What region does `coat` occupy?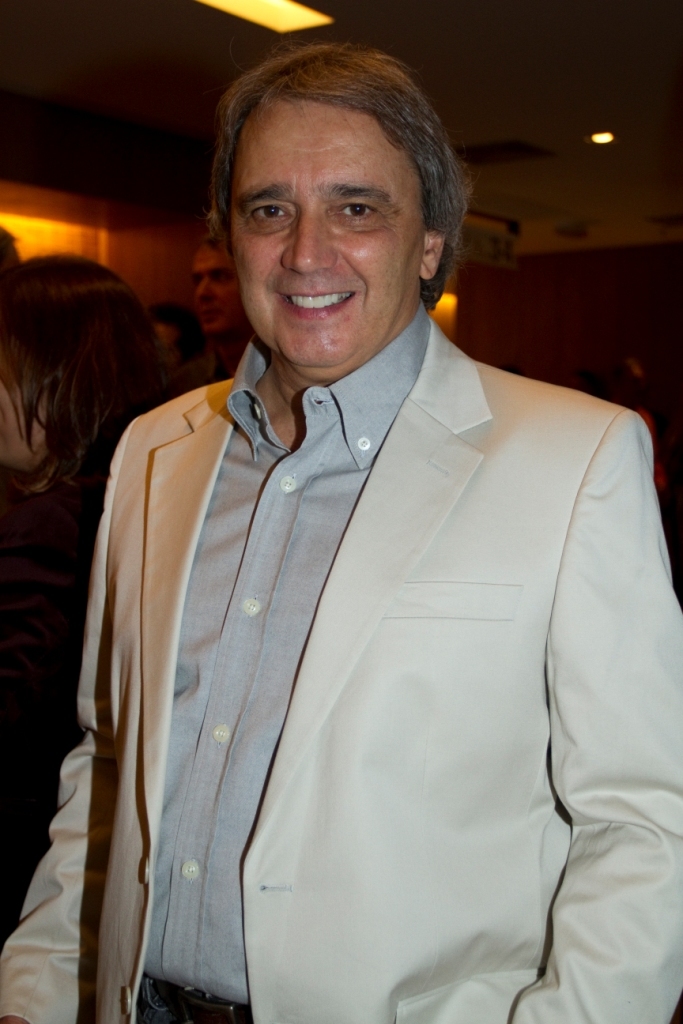
{"x1": 0, "y1": 302, "x2": 682, "y2": 1019}.
